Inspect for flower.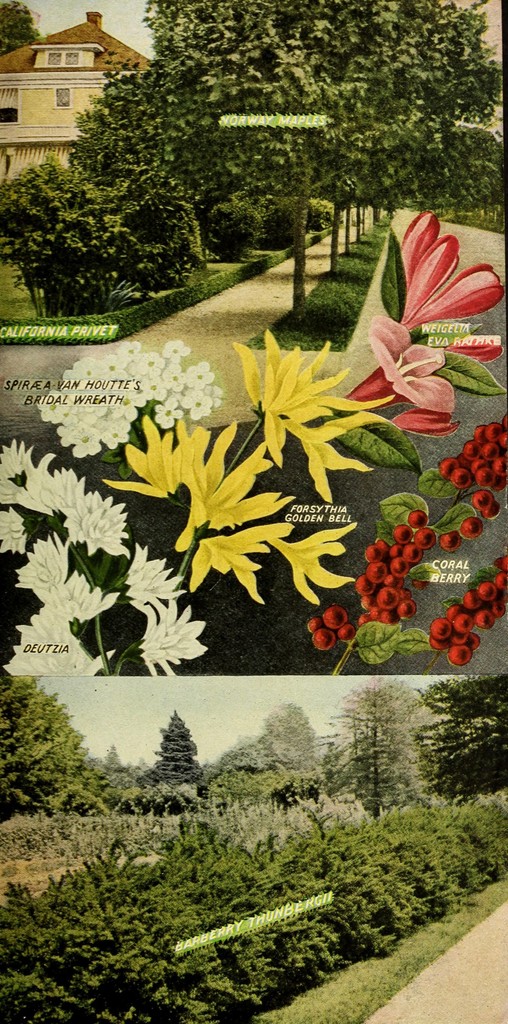
Inspection: bbox=[108, 419, 290, 557].
